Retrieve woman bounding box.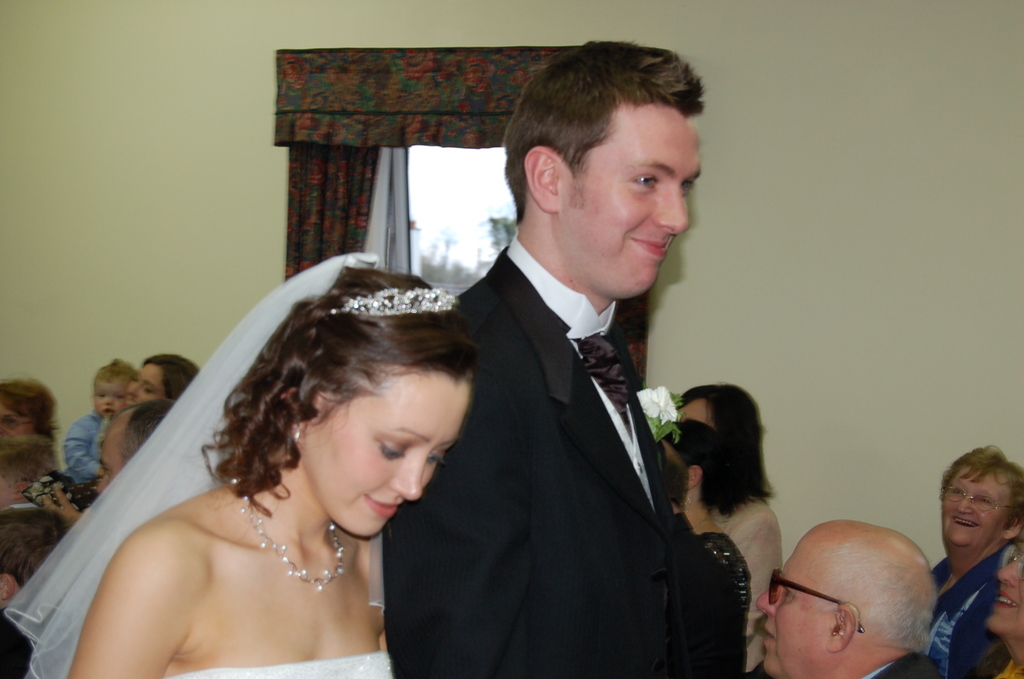
Bounding box: [left=80, top=303, right=484, bottom=678].
